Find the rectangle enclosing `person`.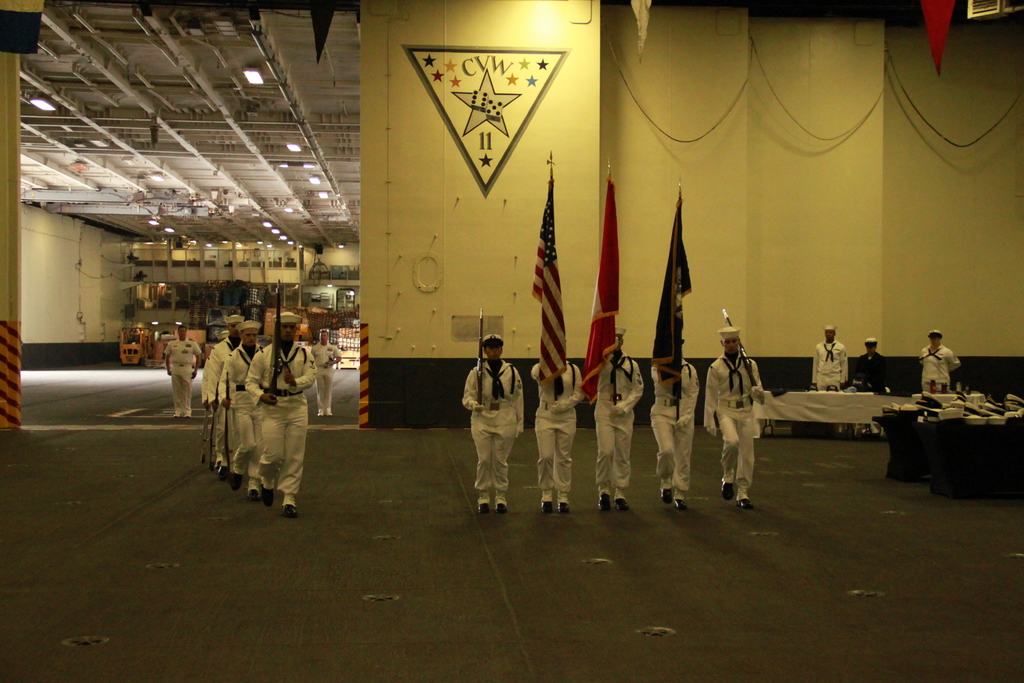
detection(806, 327, 852, 389).
